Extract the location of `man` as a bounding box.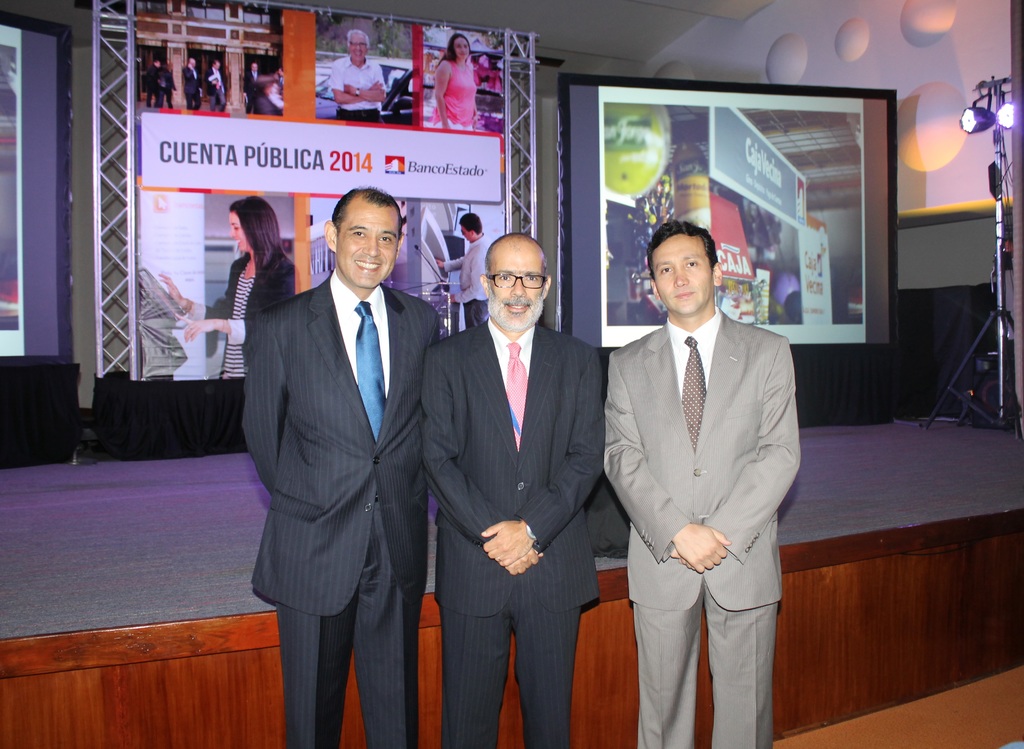
<box>591,221,808,748</box>.
